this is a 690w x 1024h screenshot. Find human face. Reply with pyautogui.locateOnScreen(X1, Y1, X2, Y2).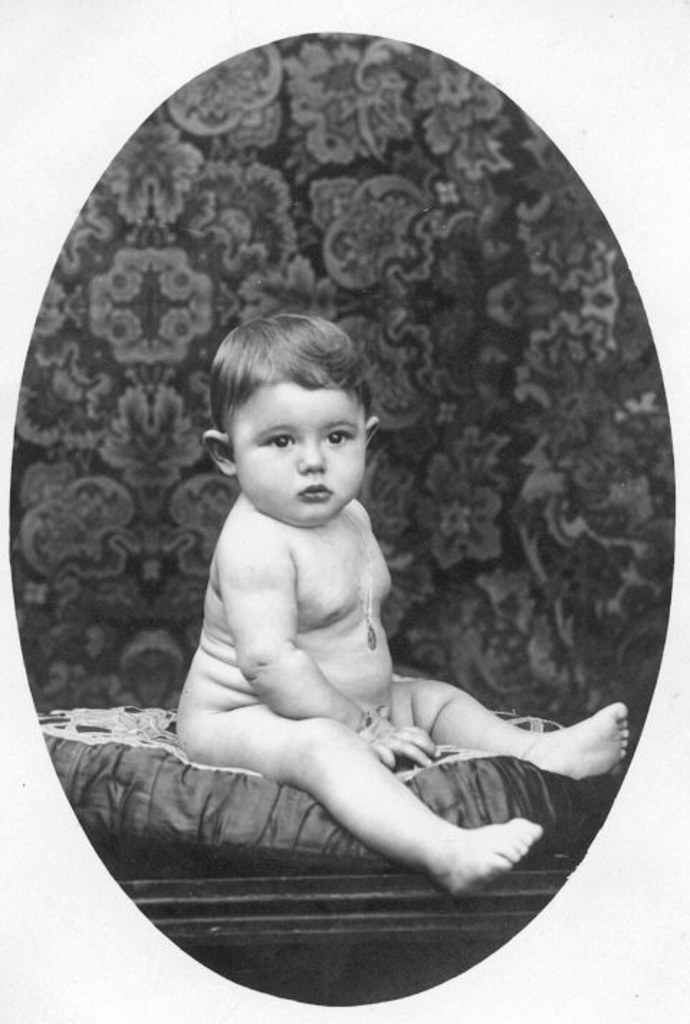
pyautogui.locateOnScreen(230, 384, 367, 532).
